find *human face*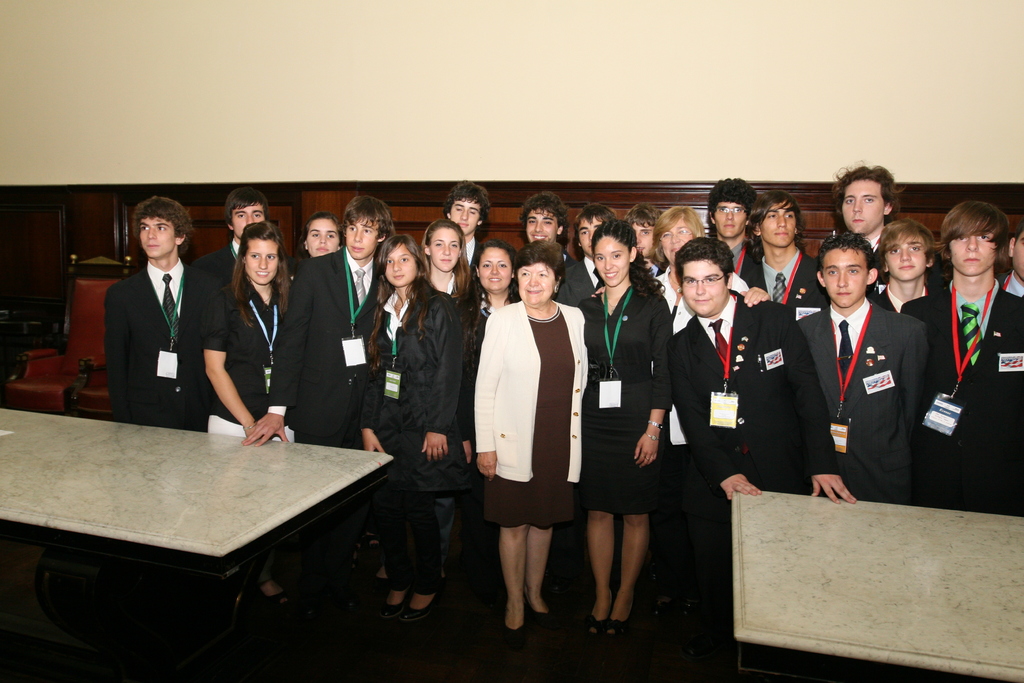
(310, 219, 345, 256)
